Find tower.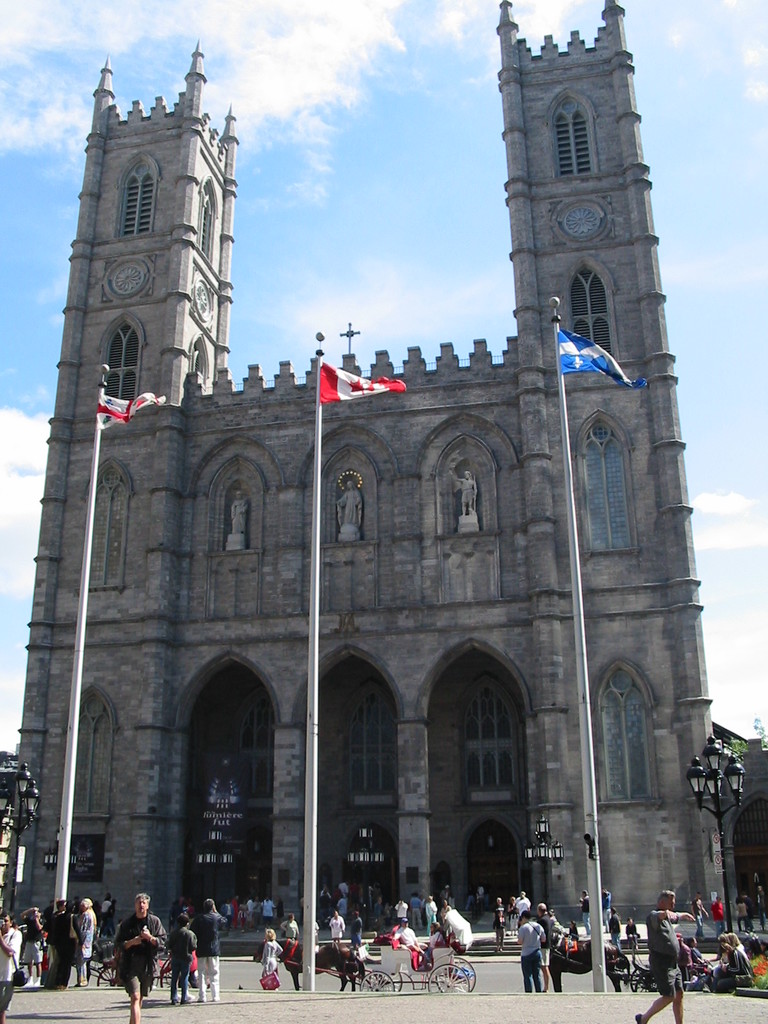
[x1=8, y1=0, x2=737, y2=925].
